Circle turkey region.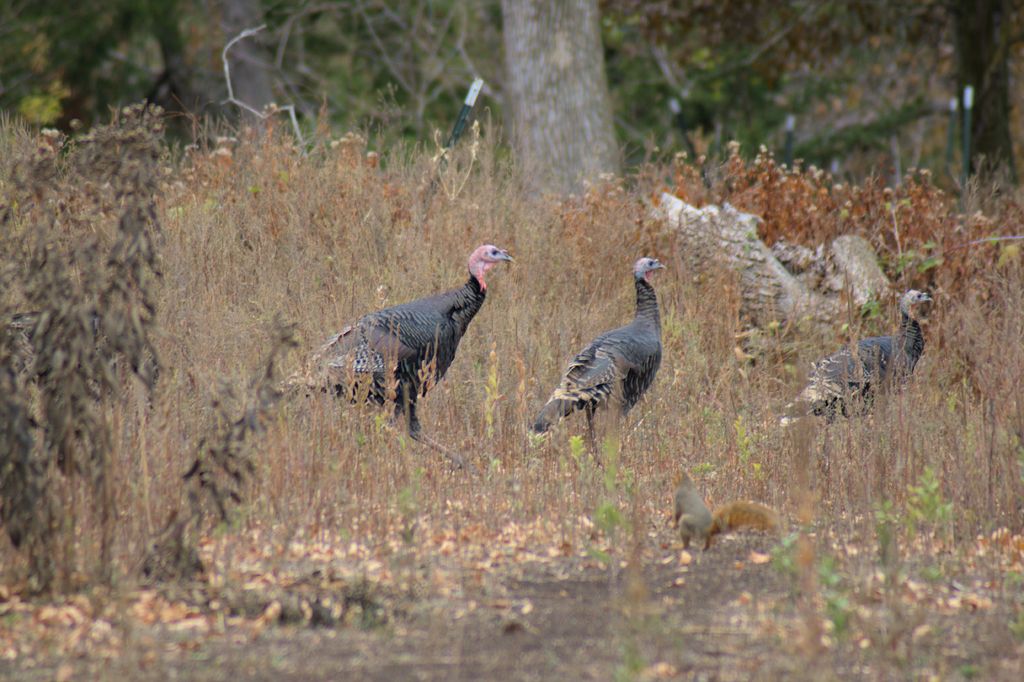
Region: (x1=774, y1=289, x2=945, y2=424).
